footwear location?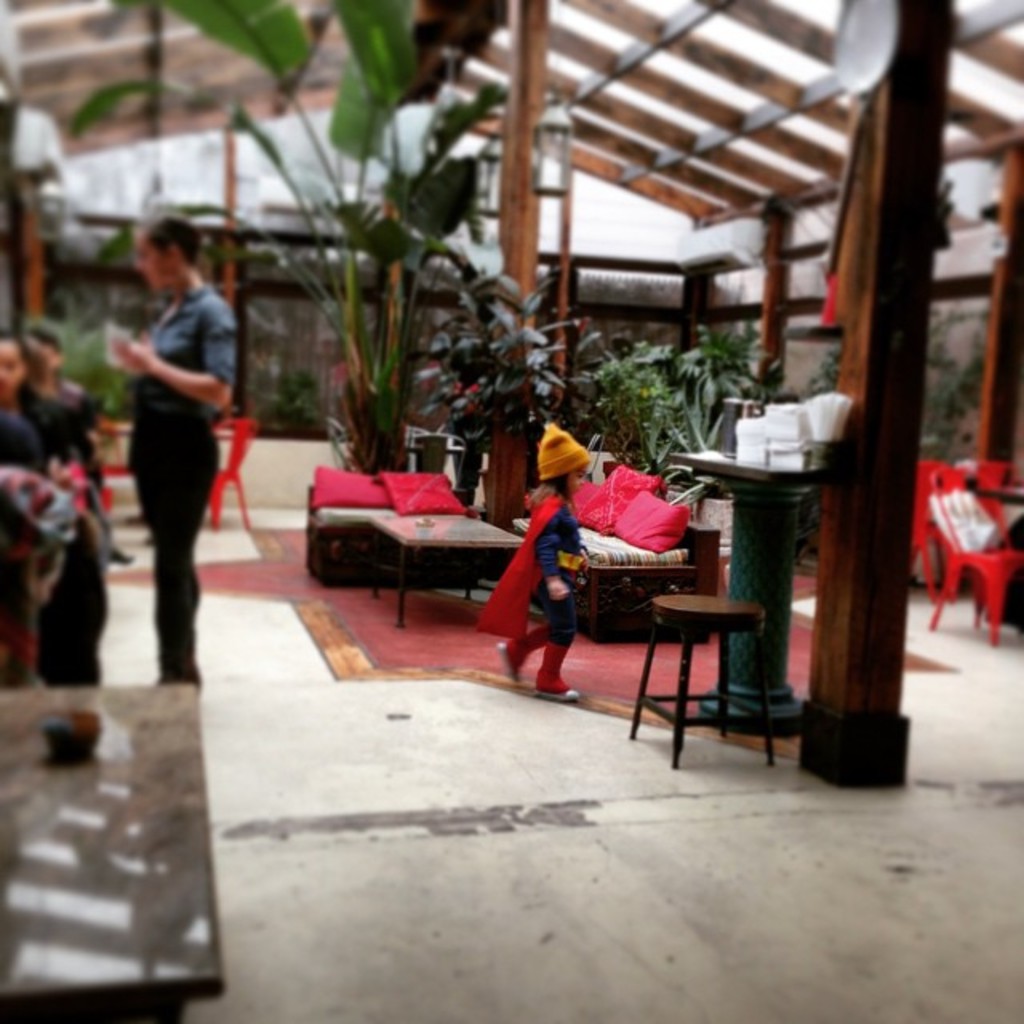
locate(109, 542, 136, 562)
